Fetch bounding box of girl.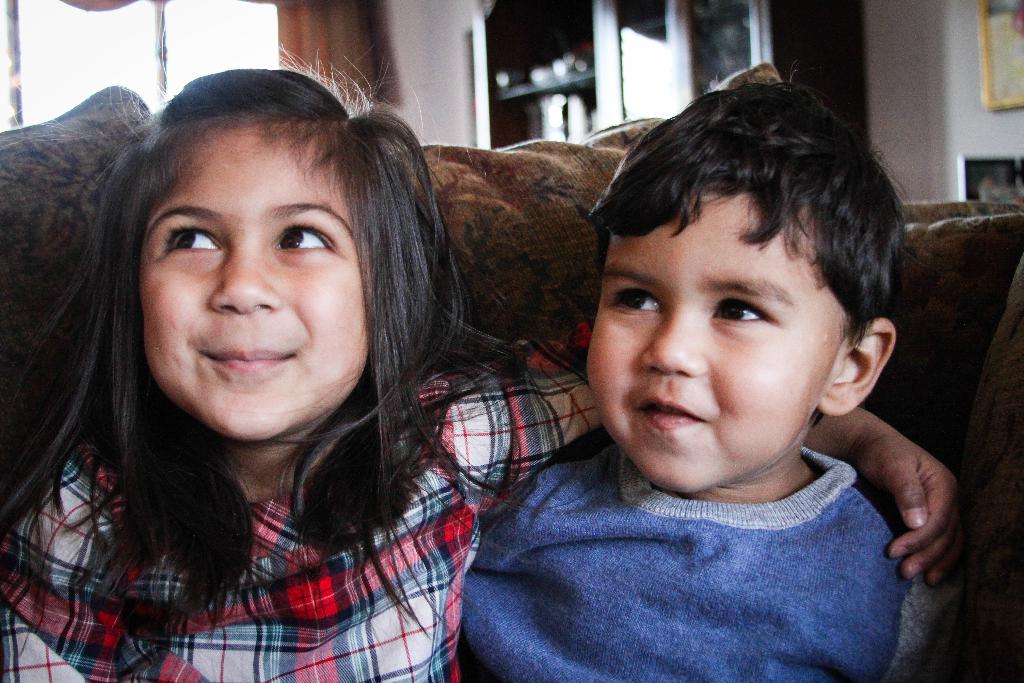
Bbox: Rect(0, 31, 961, 679).
